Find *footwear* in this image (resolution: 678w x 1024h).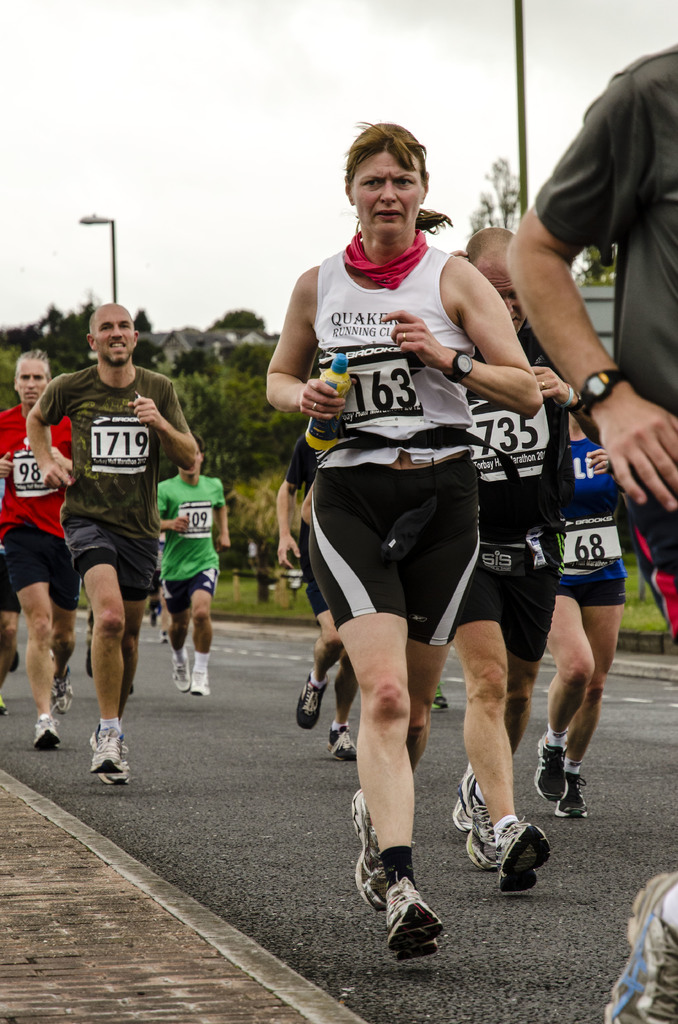
431:692:455:708.
